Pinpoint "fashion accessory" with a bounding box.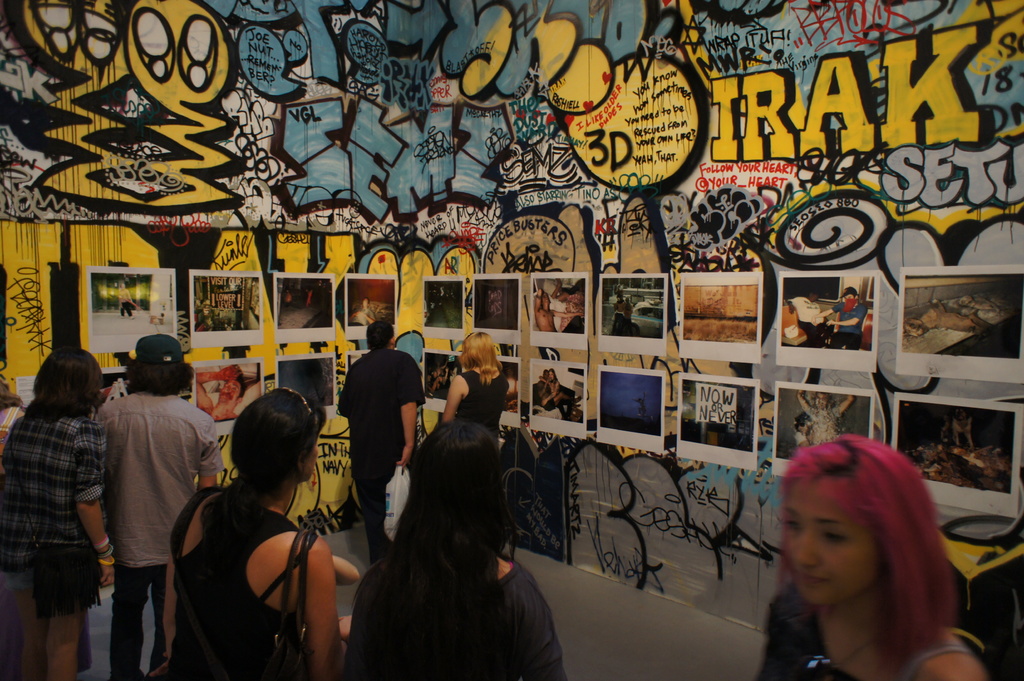
Rect(466, 332, 476, 340).
